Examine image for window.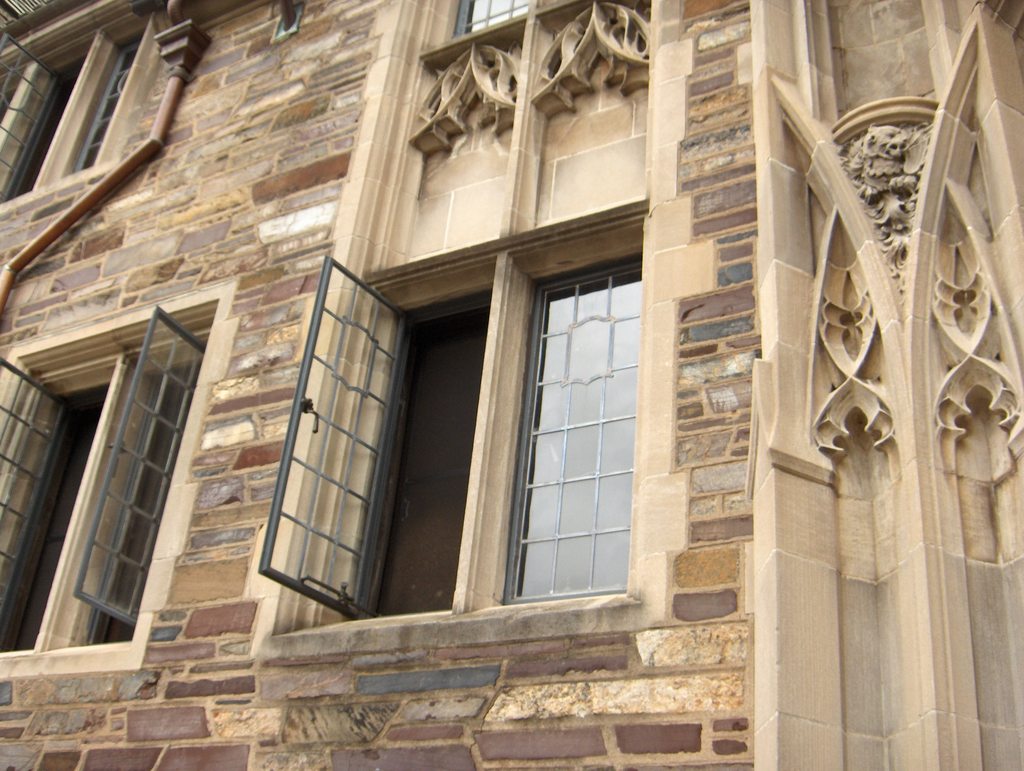
Examination result: detection(0, 28, 151, 197).
